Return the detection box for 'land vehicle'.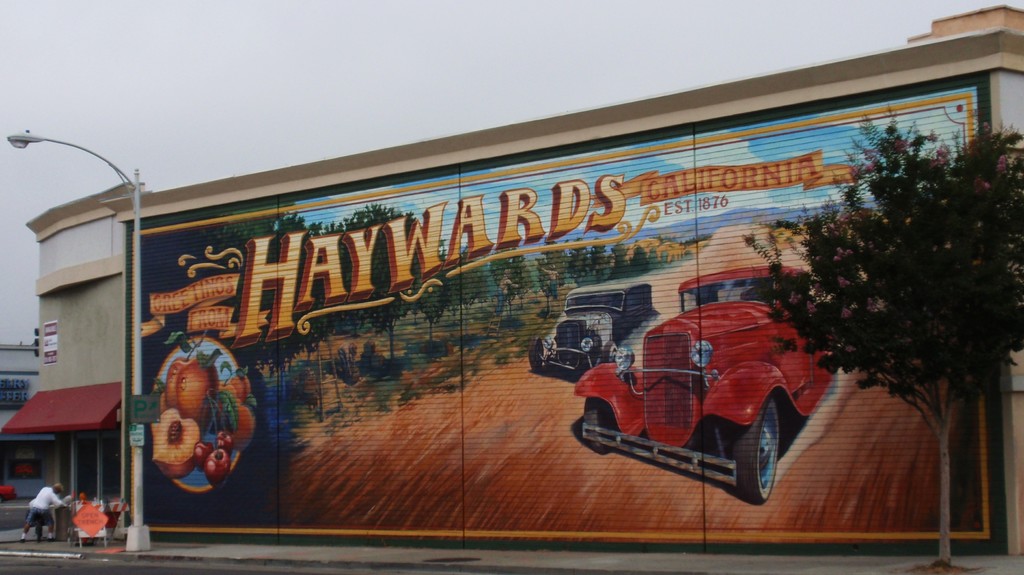
crop(573, 264, 838, 497).
